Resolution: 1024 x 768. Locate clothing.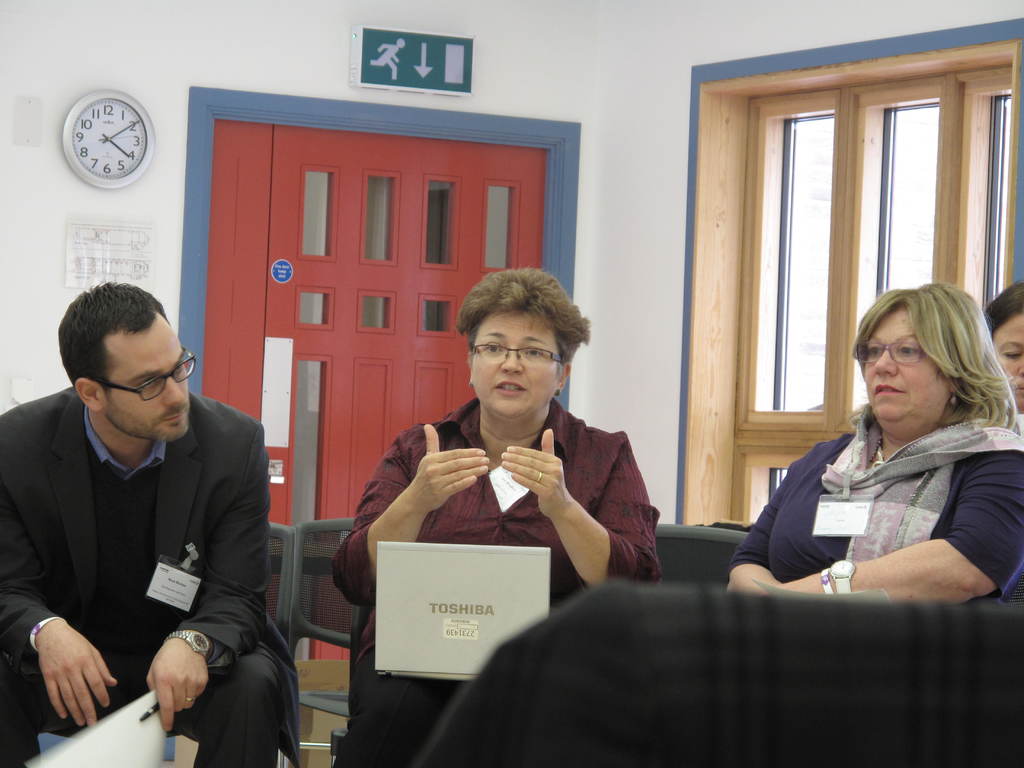
BBox(732, 403, 1021, 611).
